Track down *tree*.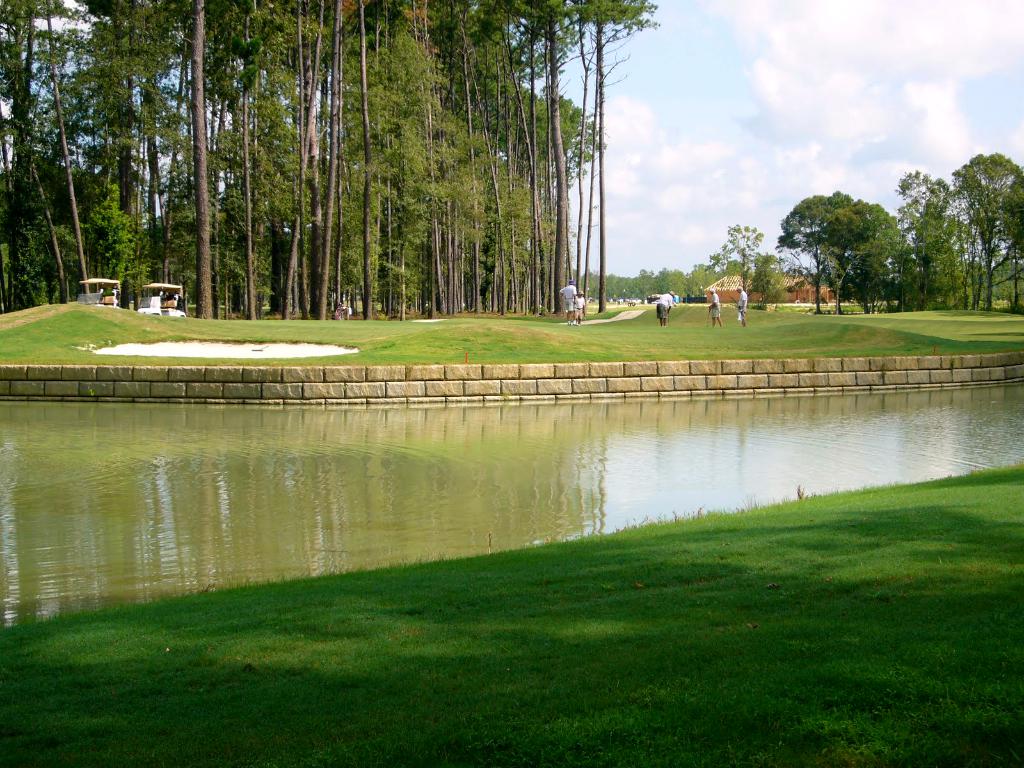
Tracked to rect(363, 0, 404, 328).
